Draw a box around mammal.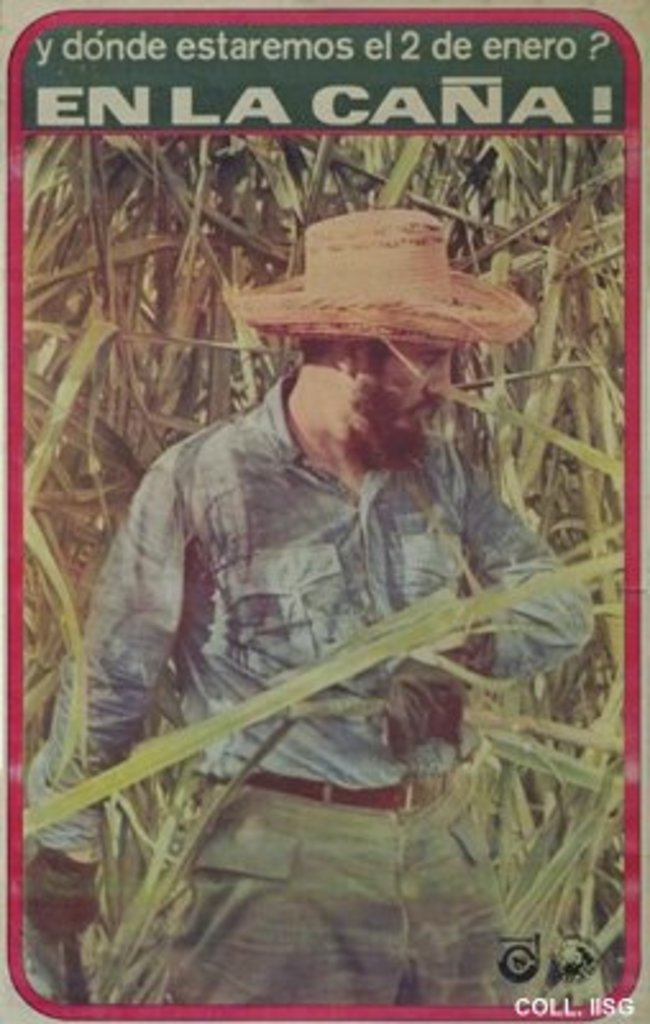
Rect(18, 151, 632, 952).
